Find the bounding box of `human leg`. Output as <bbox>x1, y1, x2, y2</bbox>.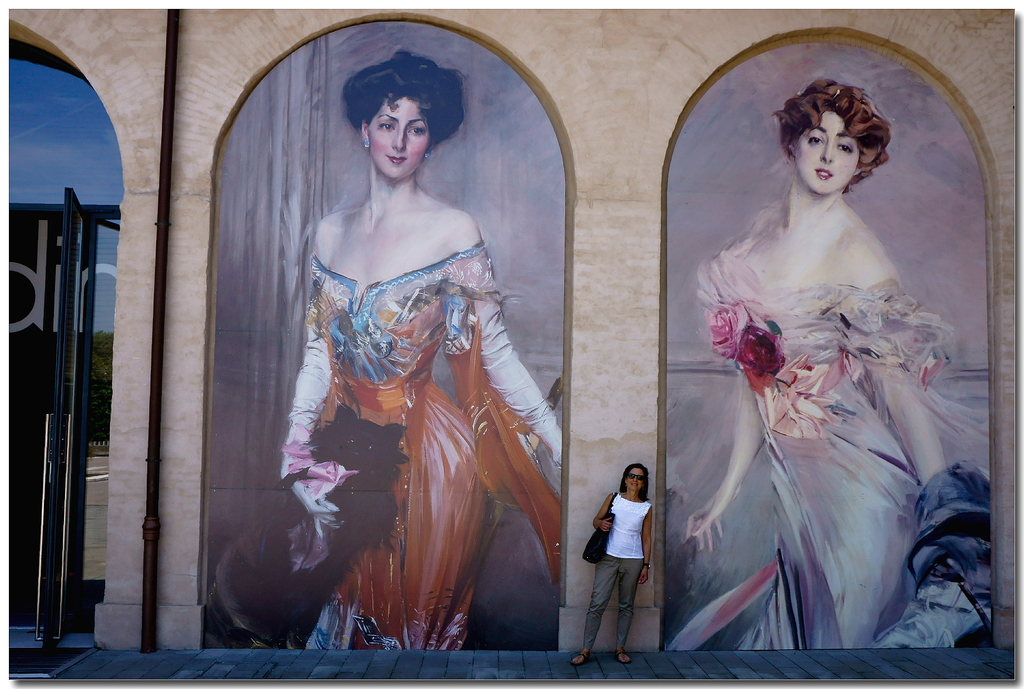
<bbox>619, 553, 640, 654</bbox>.
